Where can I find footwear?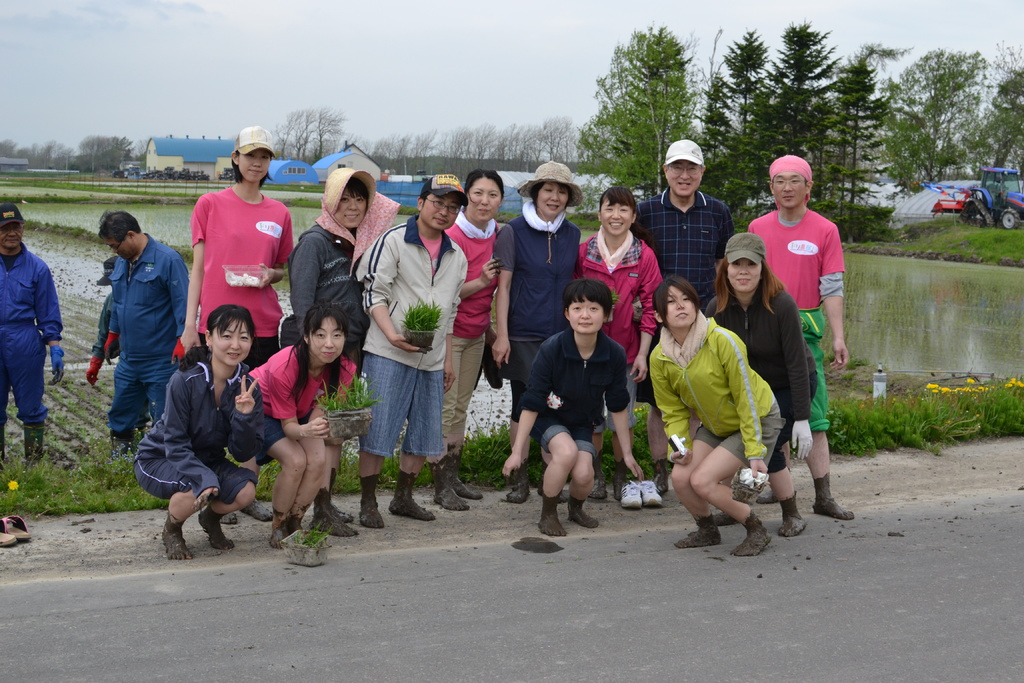
You can find it at <bbox>310, 494, 353, 537</bbox>.
